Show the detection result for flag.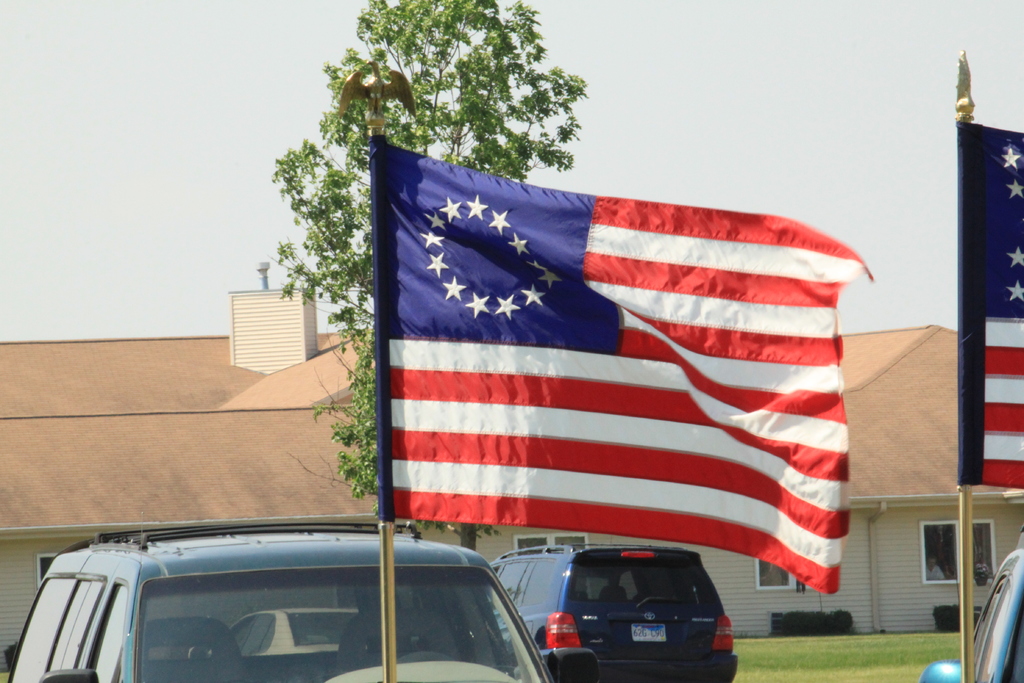
bbox=[958, 115, 1023, 490].
